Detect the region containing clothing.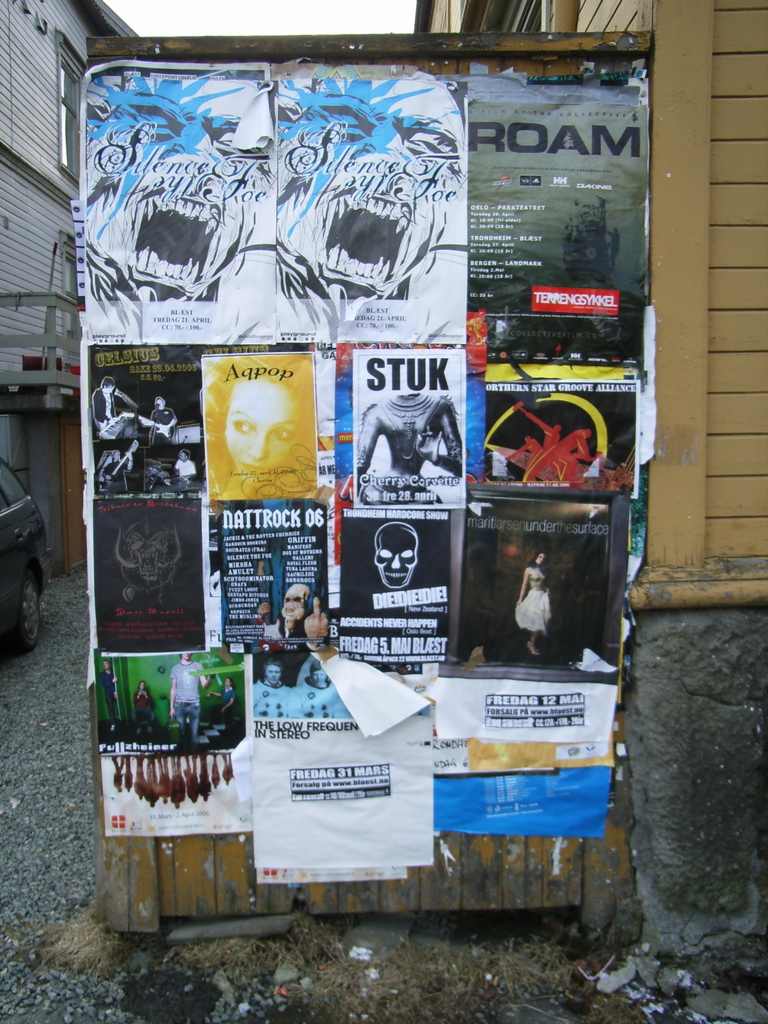
212:687:234:728.
